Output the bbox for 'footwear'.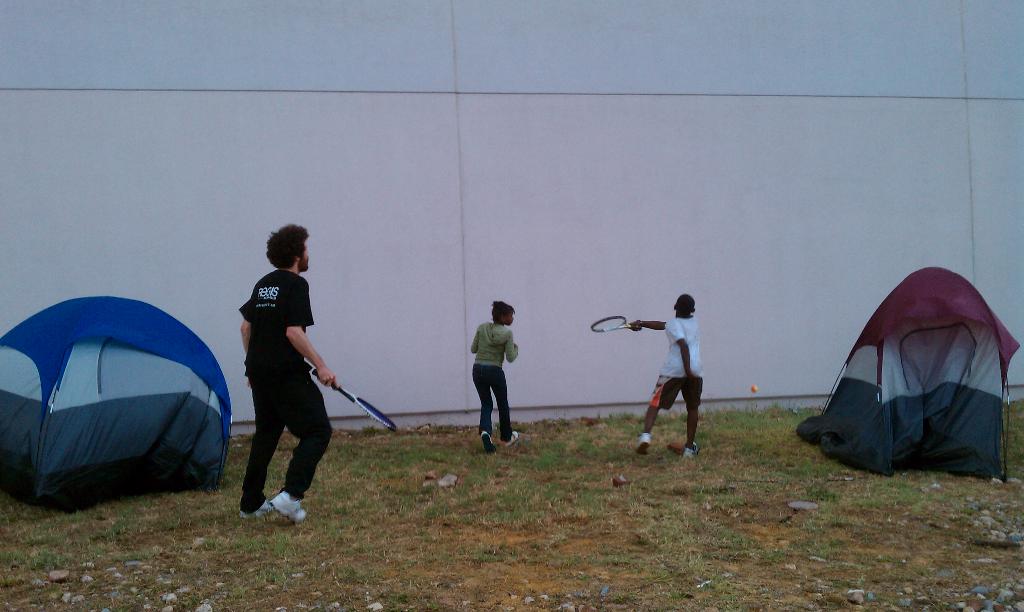
684, 442, 702, 455.
